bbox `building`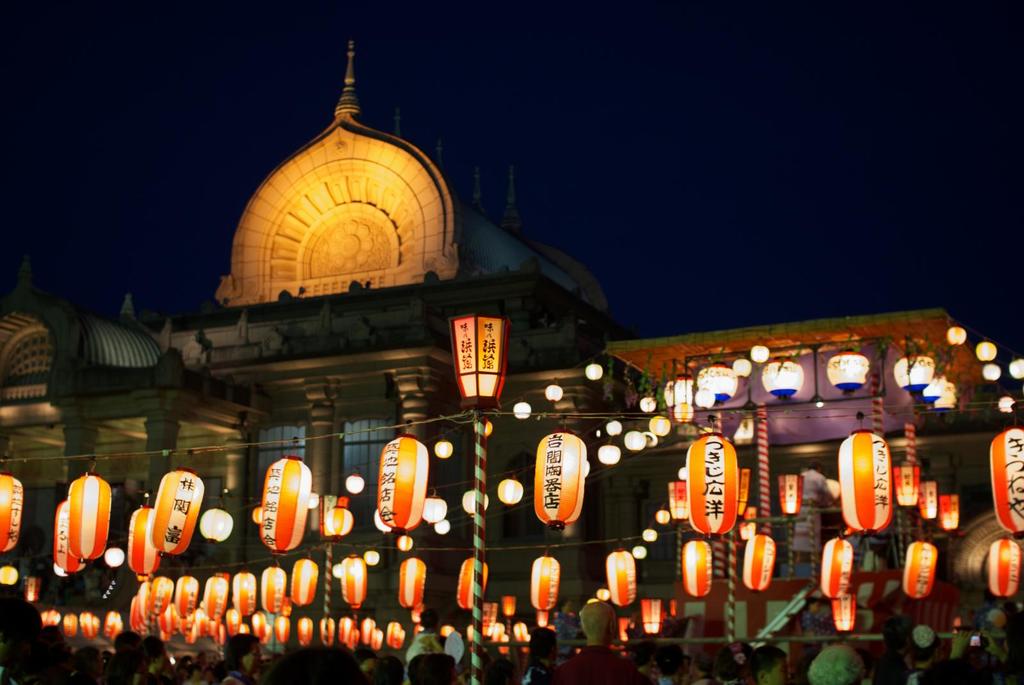
0/33/1023/684
